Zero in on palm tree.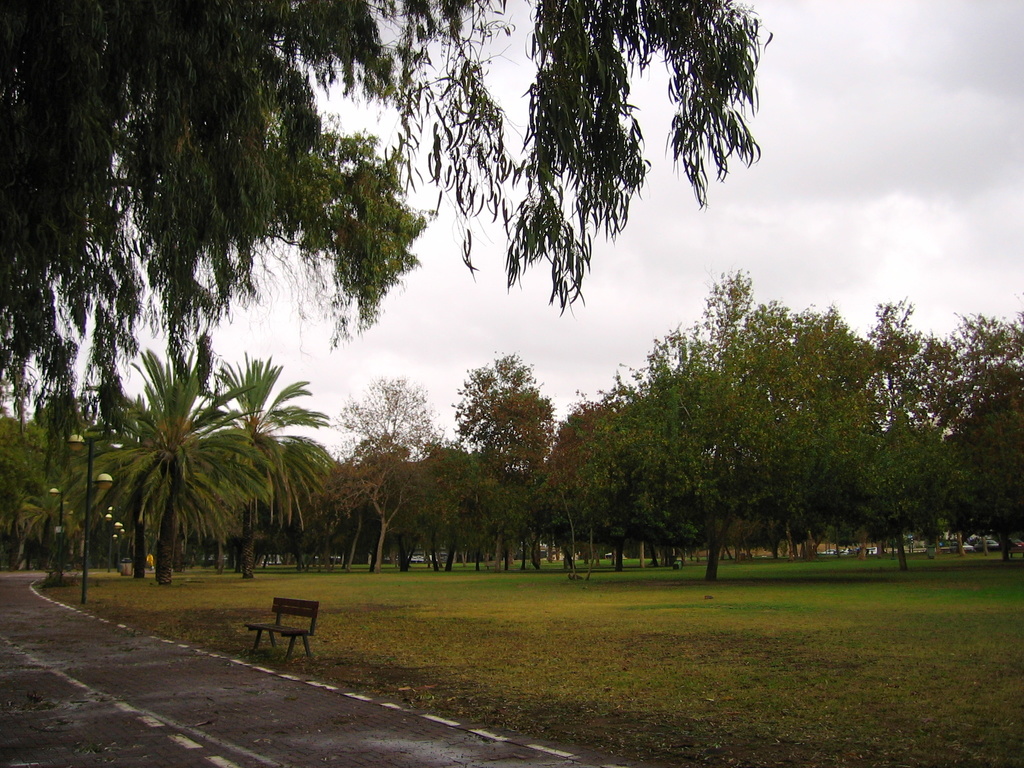
Zeroed in: pyautogui.locateOnScreen(108, 337, 263, 591).
